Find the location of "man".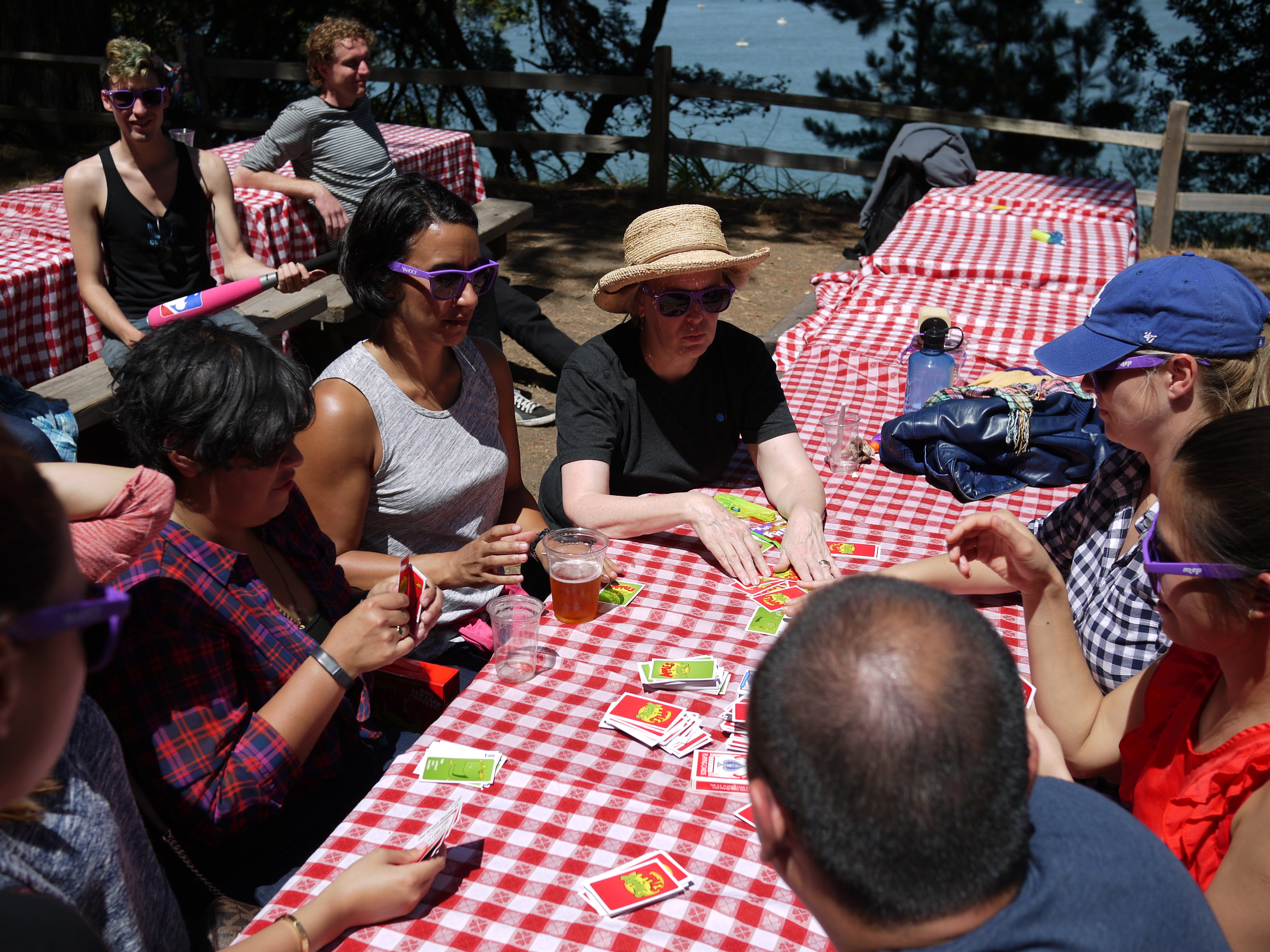
Location: (x1=75, y1=6, x2=186, y2=135).
